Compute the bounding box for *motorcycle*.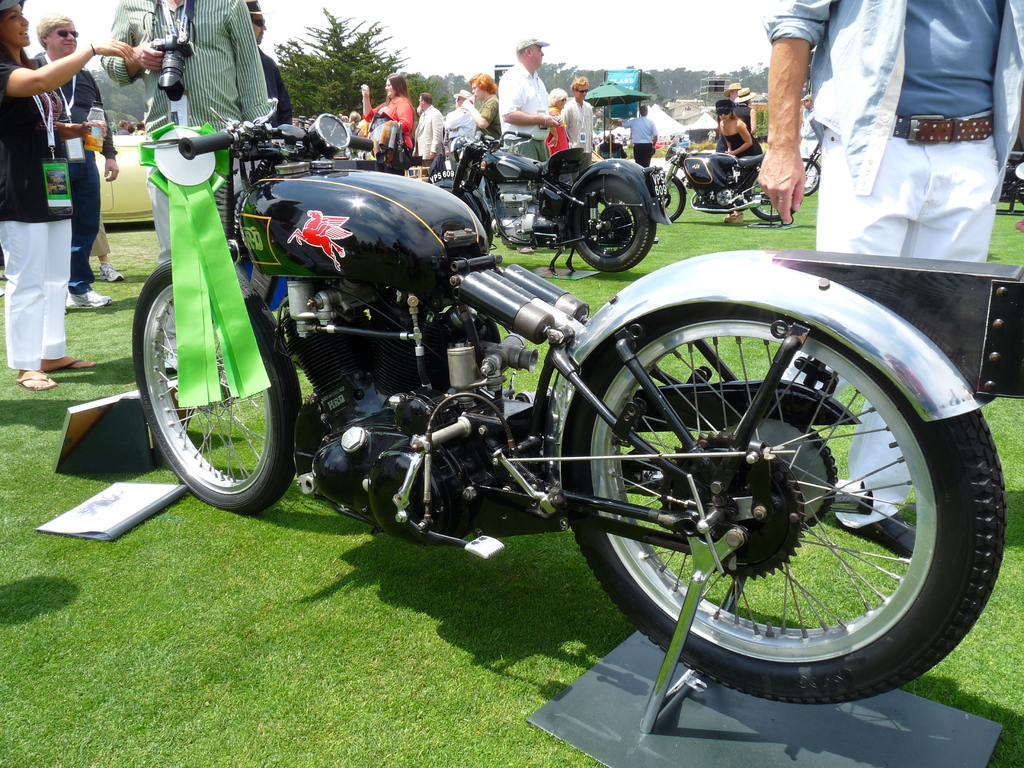
bbox=[437, 131, 665, 280].
